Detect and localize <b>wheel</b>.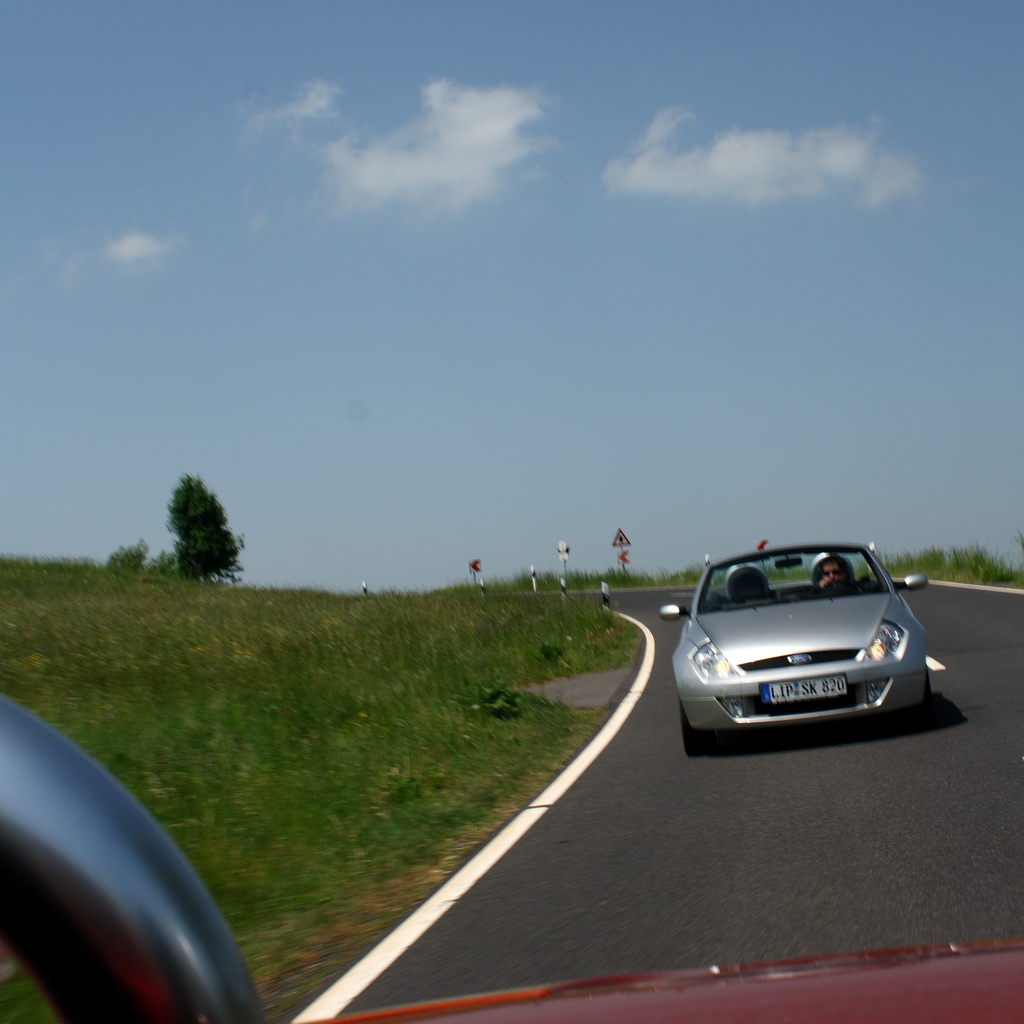
Localized at box(678, 702, 723, 759).
